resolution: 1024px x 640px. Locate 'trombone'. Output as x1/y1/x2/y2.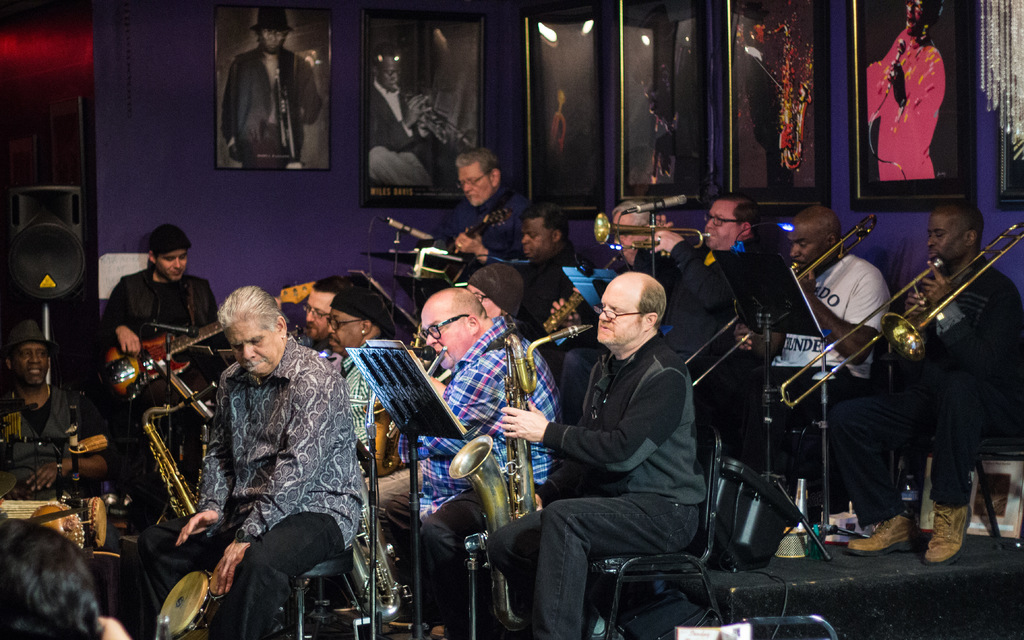
684/221/883/388.
